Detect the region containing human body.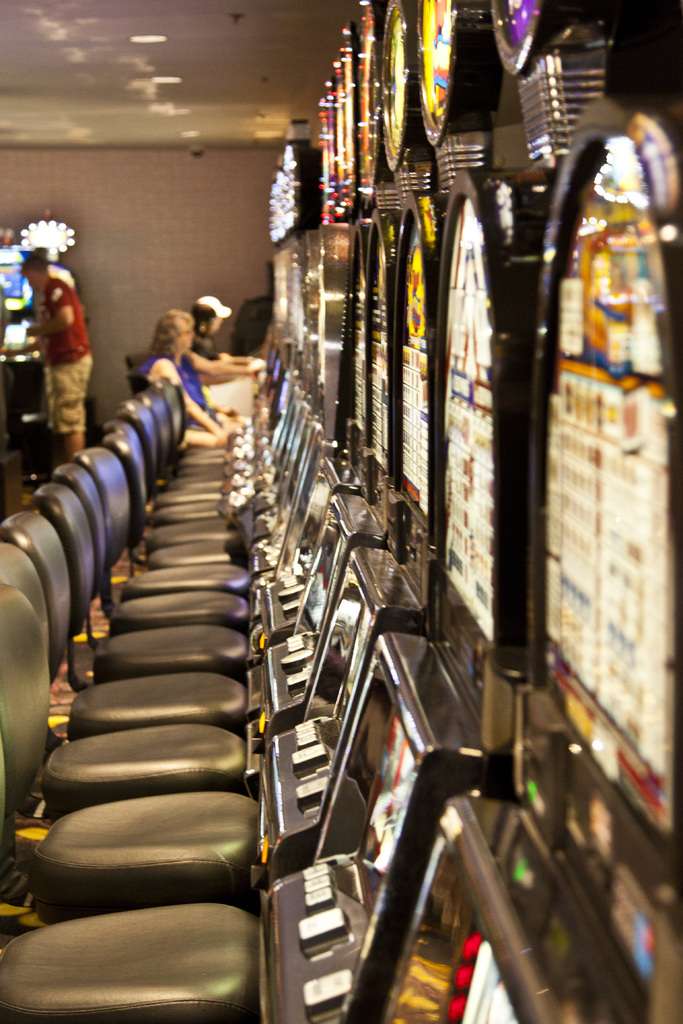
box=[16, 218, 98, 458].
